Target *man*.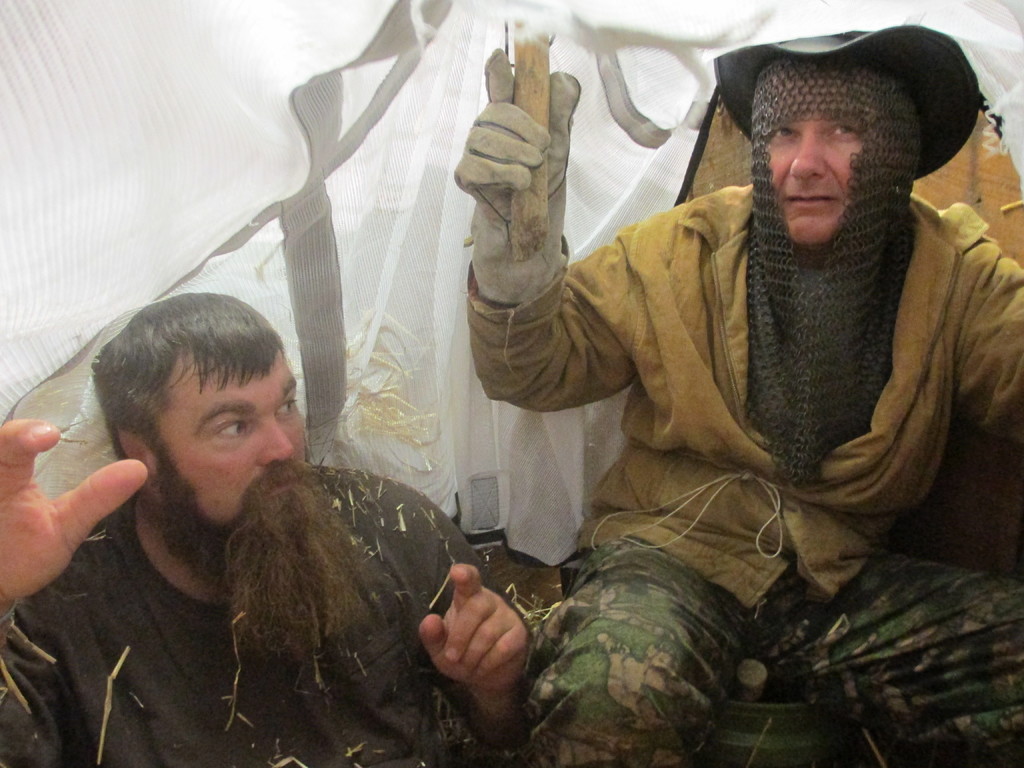
Target region: box=[452, 28, 1023, 767].
